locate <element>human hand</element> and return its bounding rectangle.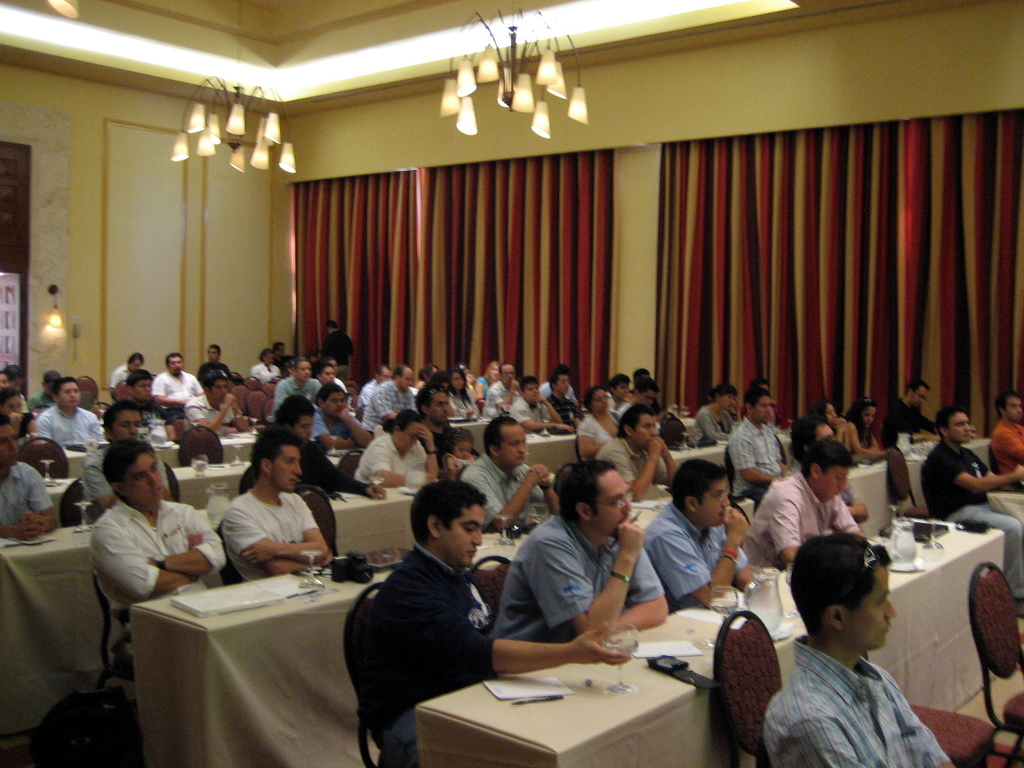
box=[231, 397, 239, 410].
